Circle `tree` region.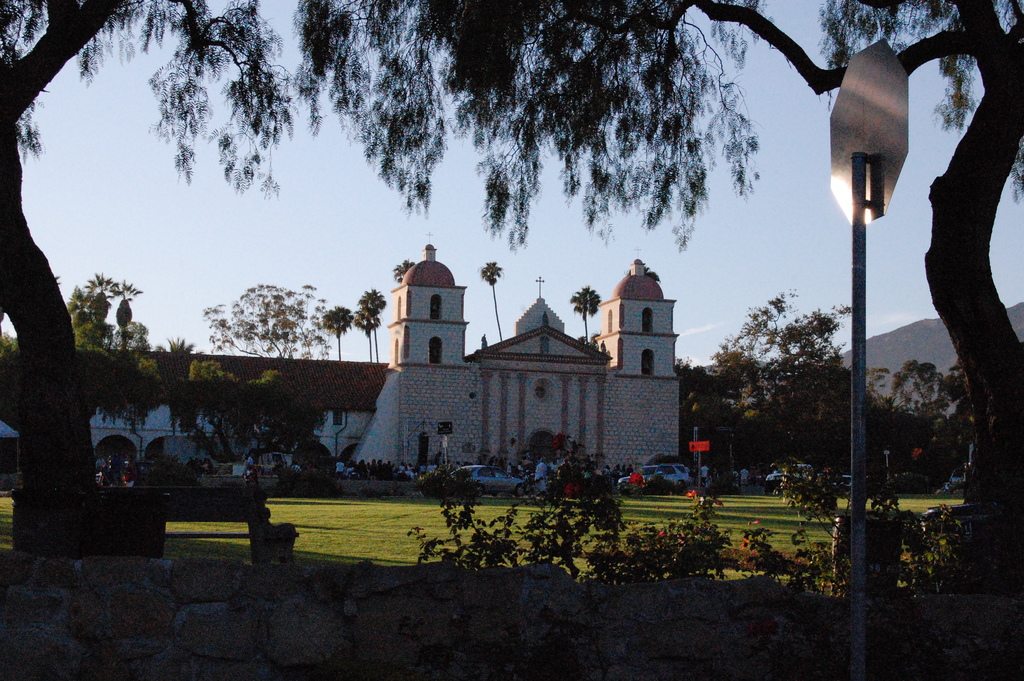
Region: l=707, t=283, r=859, b=451.
